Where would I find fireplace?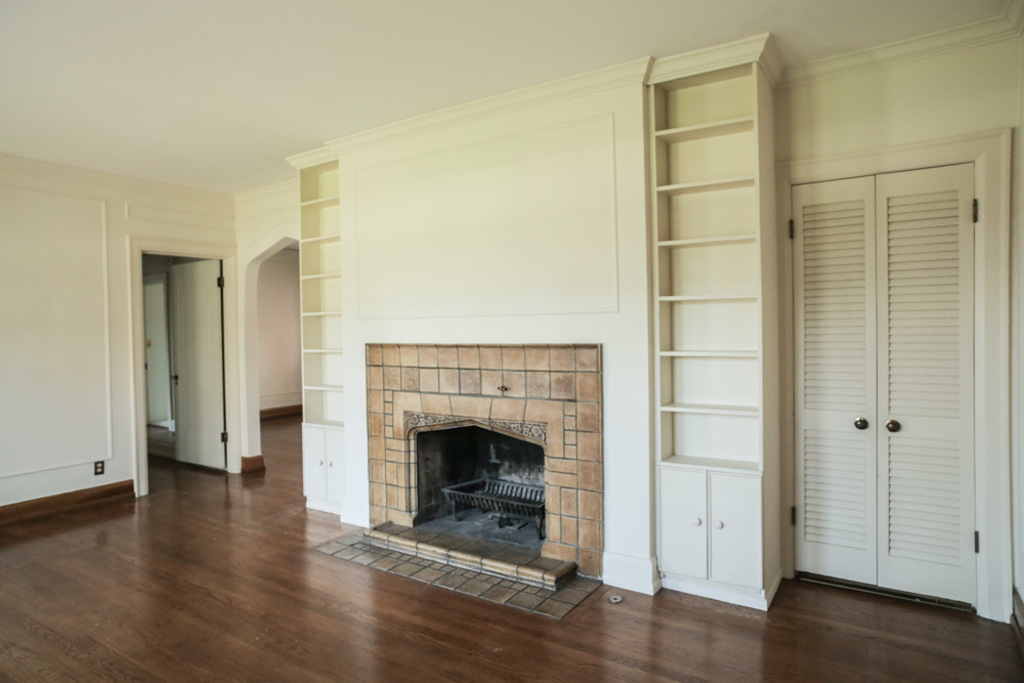
At 365:344:603:591.
